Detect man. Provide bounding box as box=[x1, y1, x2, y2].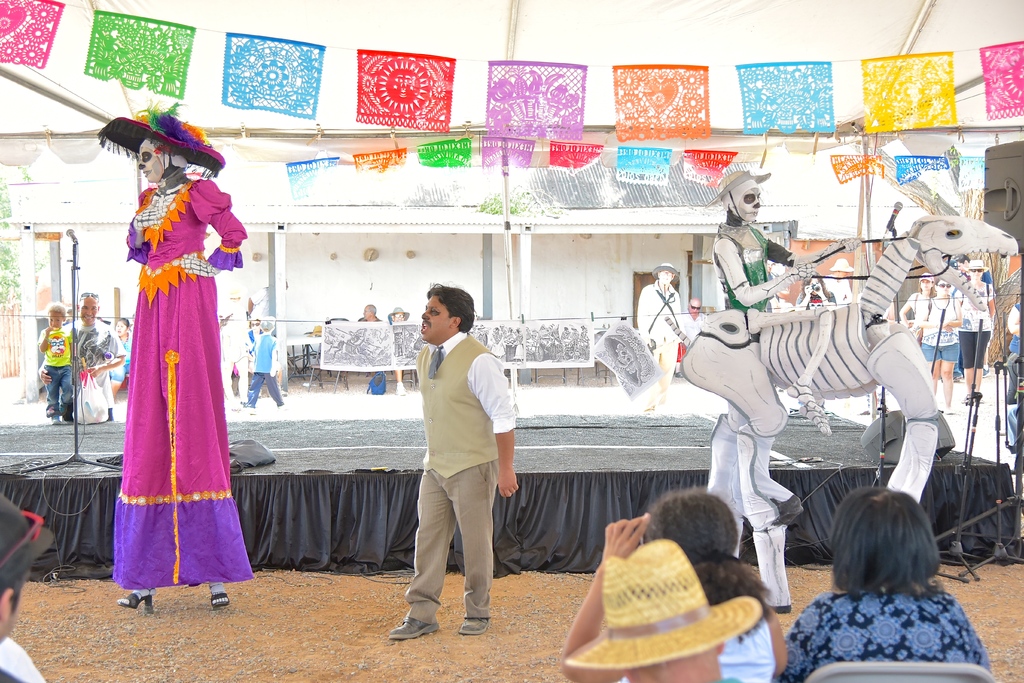
box=[823, 258, 869, 313].
